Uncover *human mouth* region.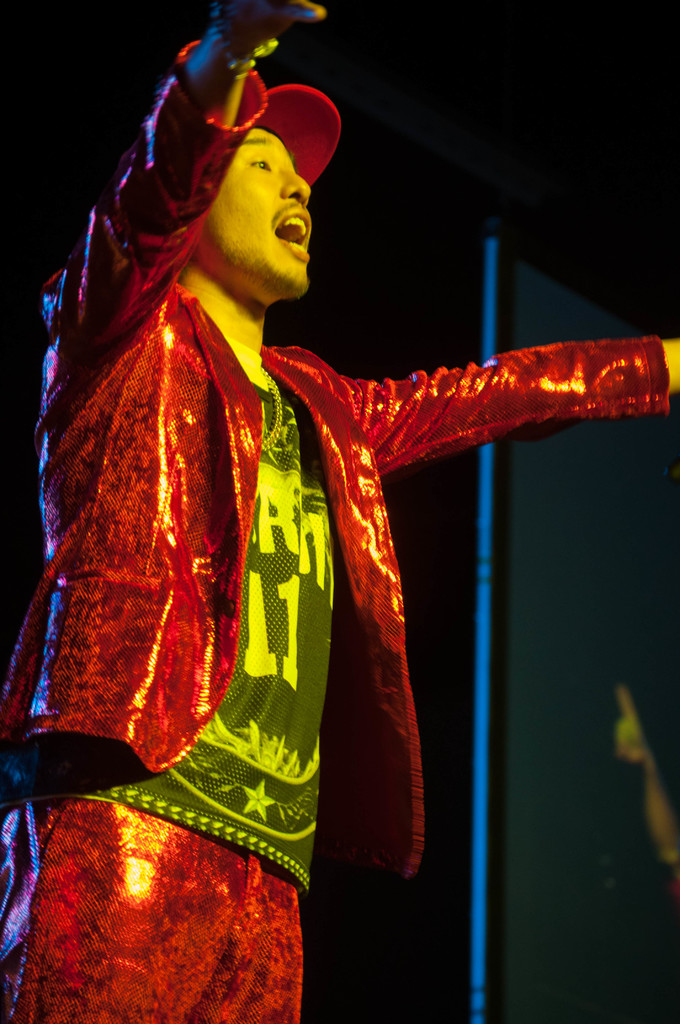
Uncovered: 263,198,312,264.
